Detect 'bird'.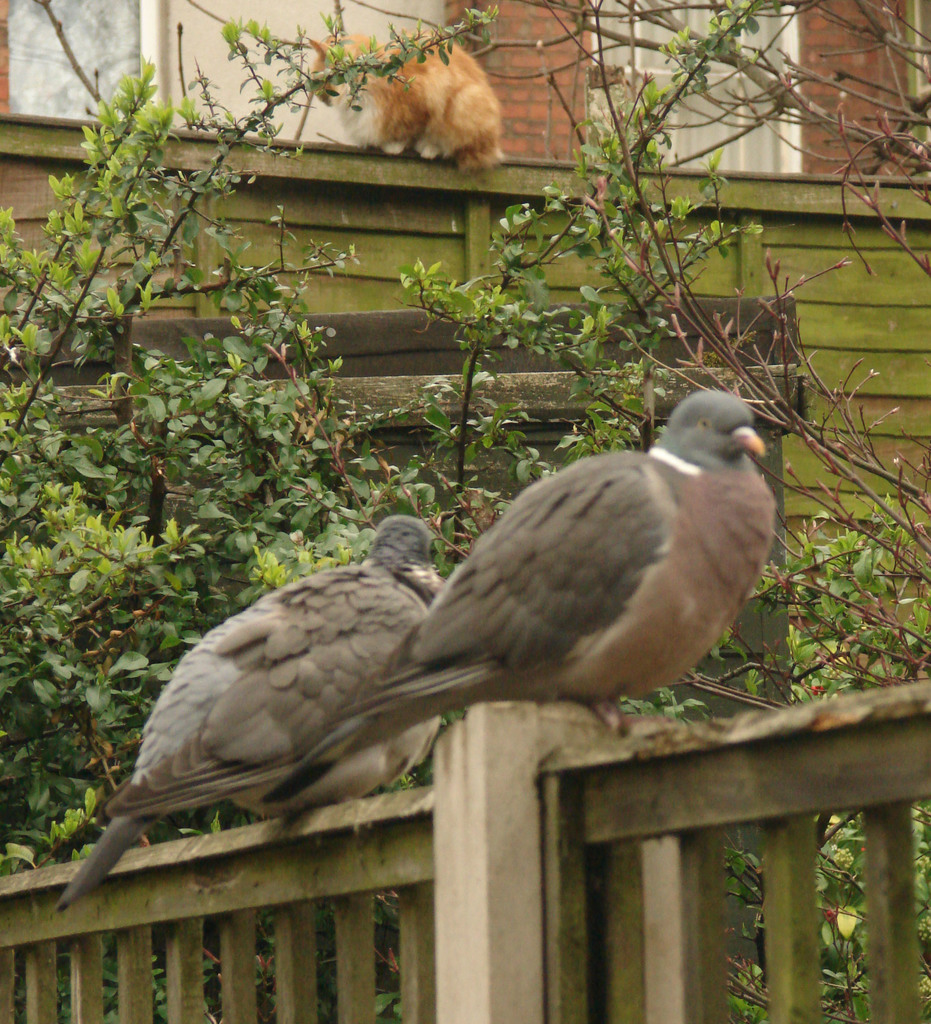
Detected at Rect(48, 511, 441, 926).
